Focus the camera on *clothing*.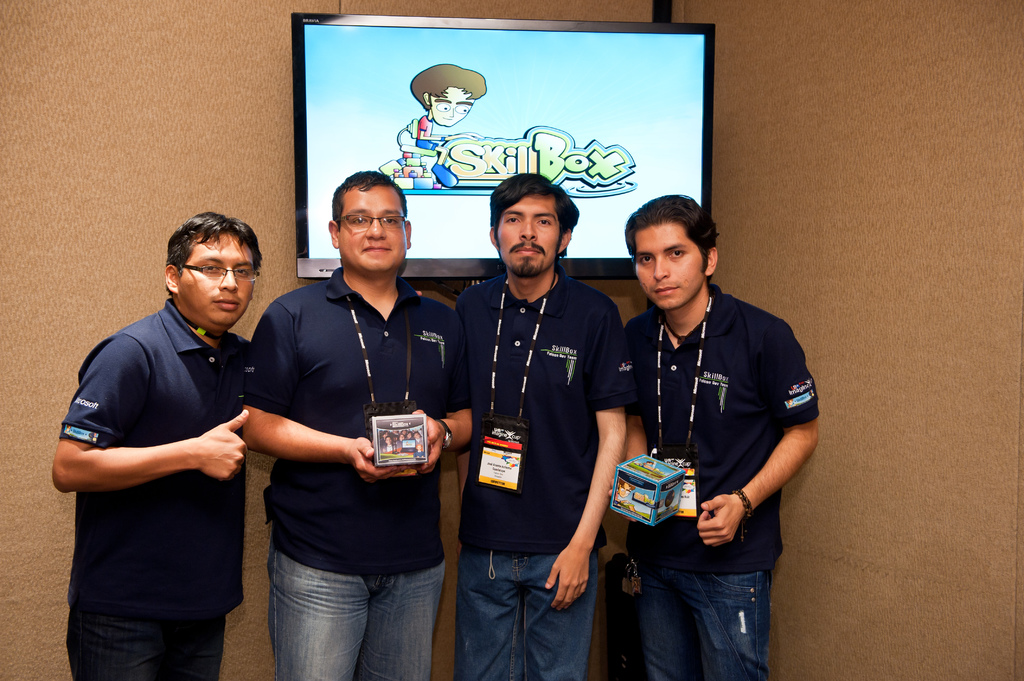
Focus region: detection(417, 118, 438, 147).
